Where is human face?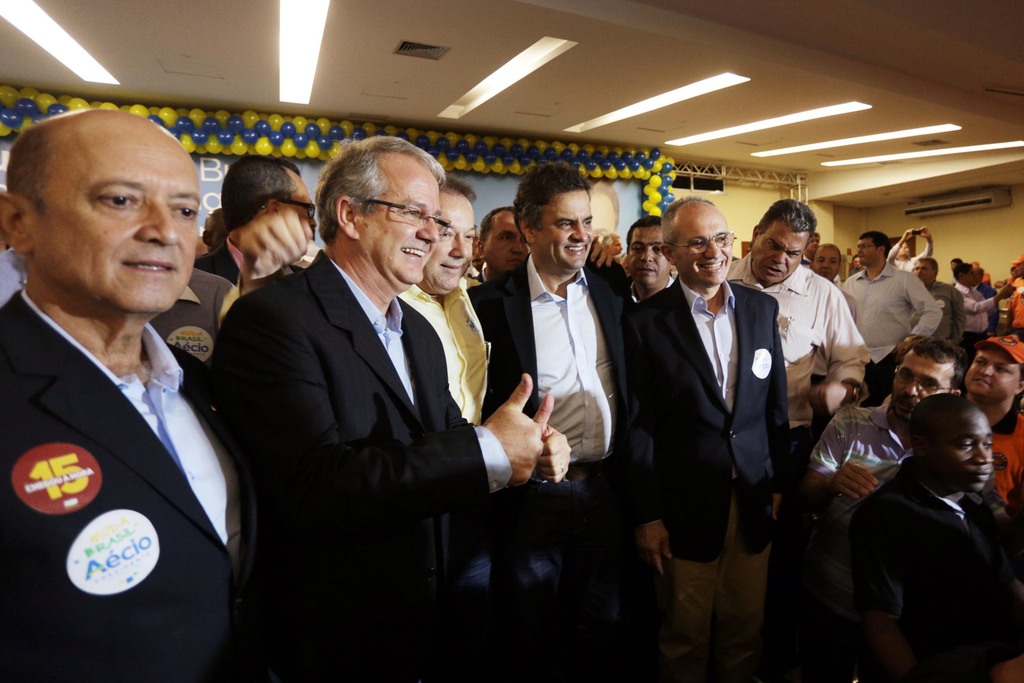
[left=915, top=261, right=934, bottom=287].
